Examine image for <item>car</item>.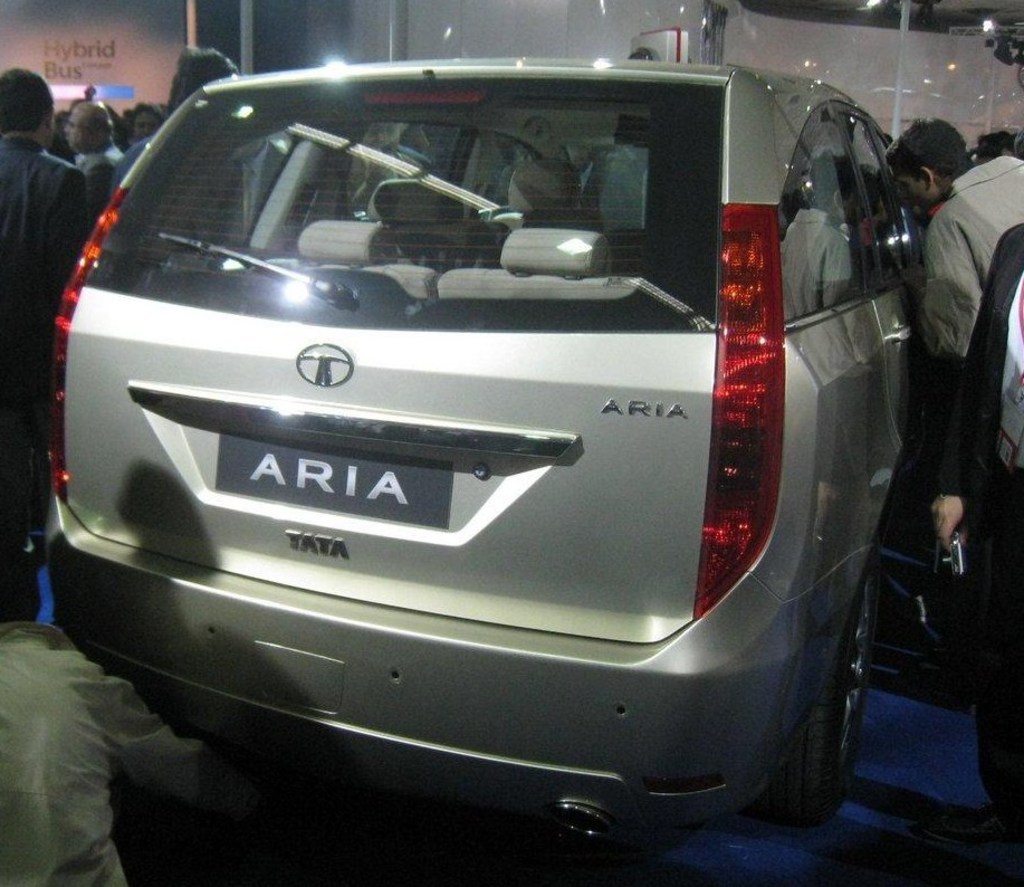
Examination result: Rect(27, 48, 937, 860).
